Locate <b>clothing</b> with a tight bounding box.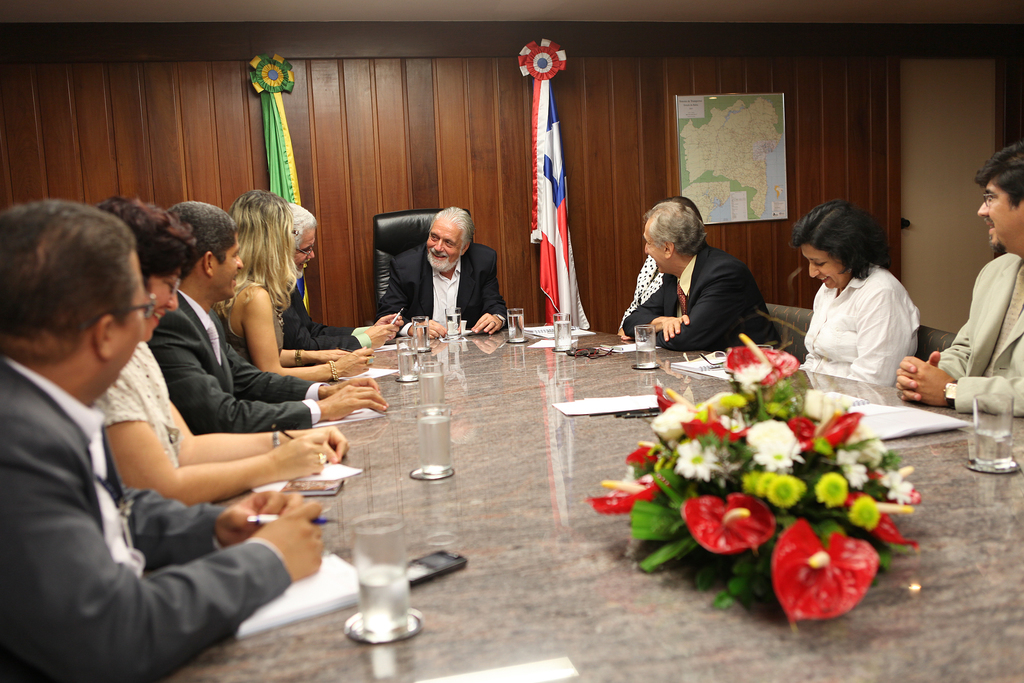
detection(5, 259, 284, 682).
